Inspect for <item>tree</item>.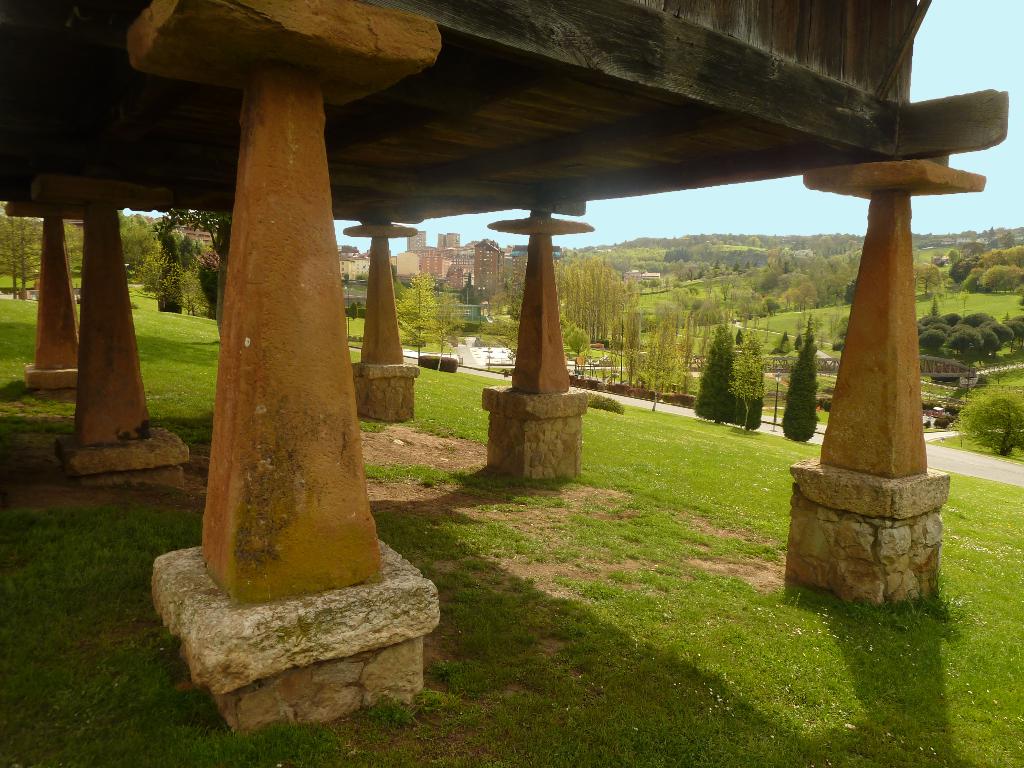
Inspection: [780,315,822,438].
